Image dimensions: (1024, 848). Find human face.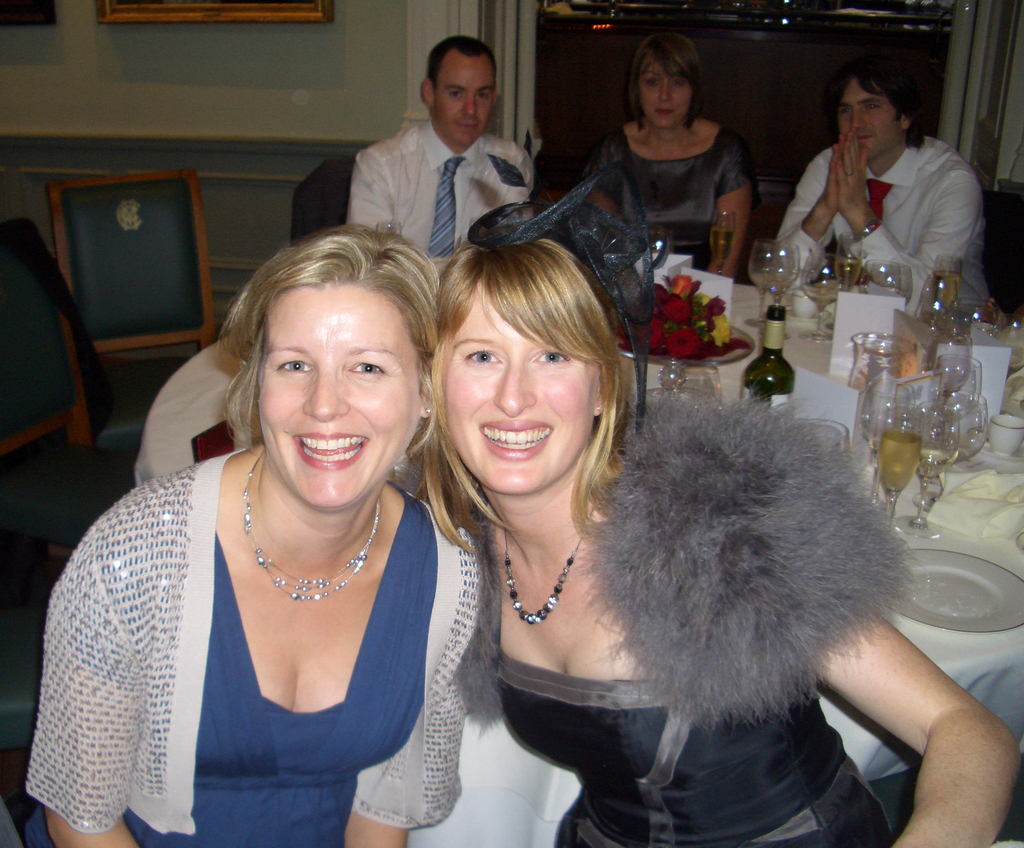
bbox(632, 52, 690, 130).
